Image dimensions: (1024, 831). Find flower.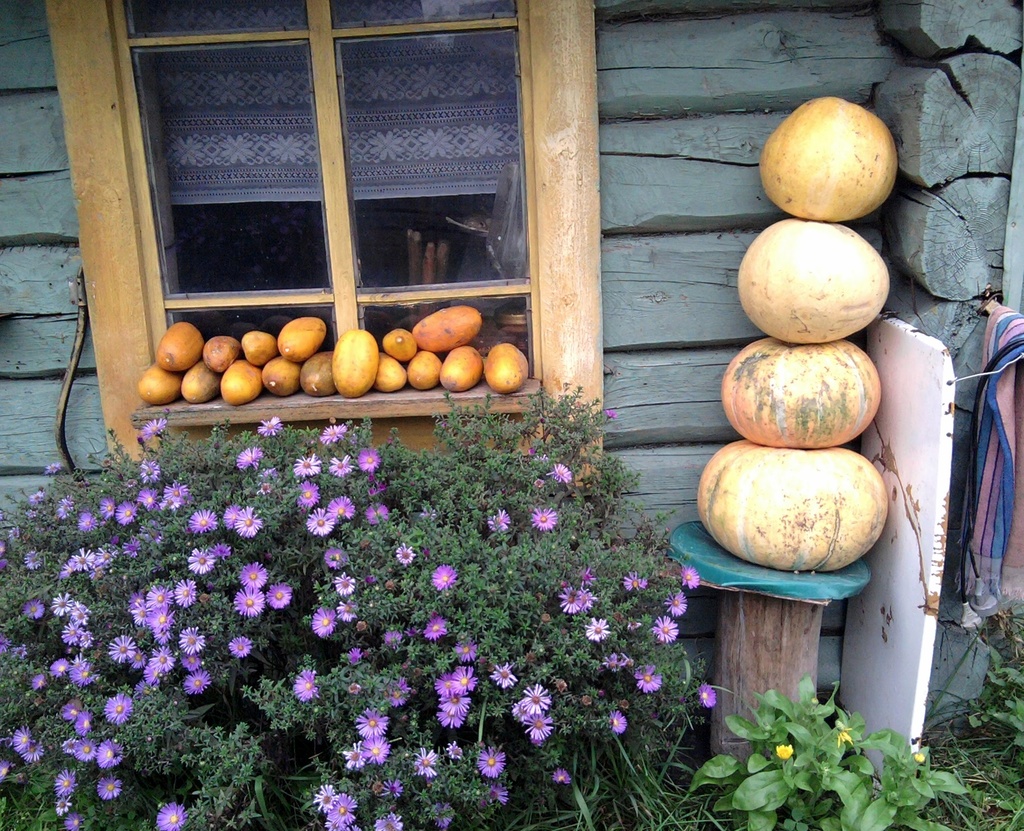
x1=649 y1=615 x2=682 y2=643.
